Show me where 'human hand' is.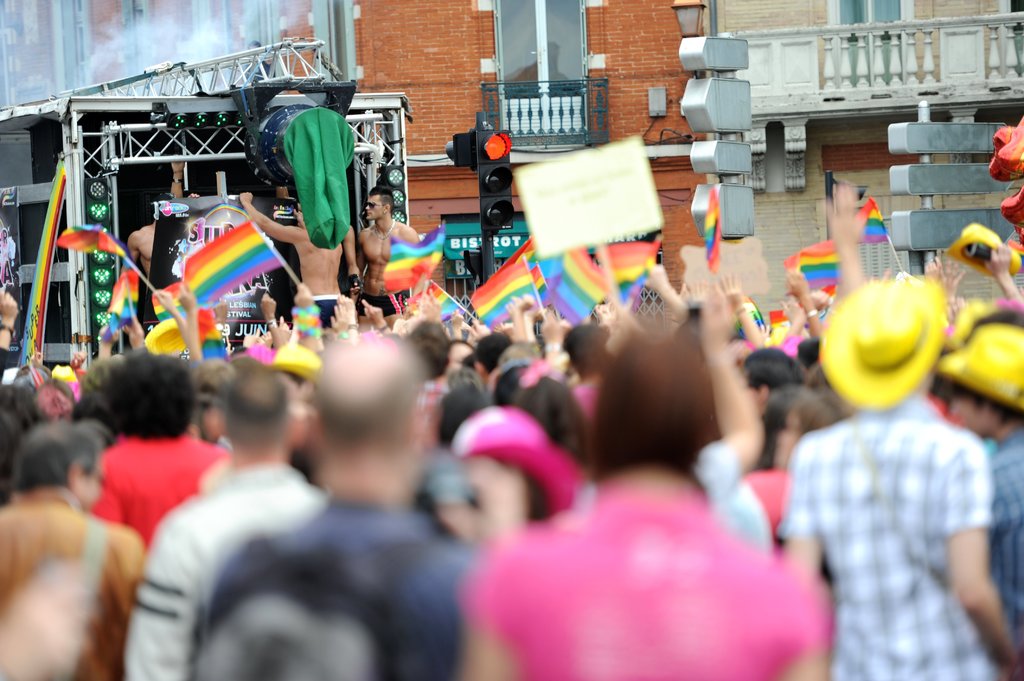
'human hand' is at 172,154,186,171.
